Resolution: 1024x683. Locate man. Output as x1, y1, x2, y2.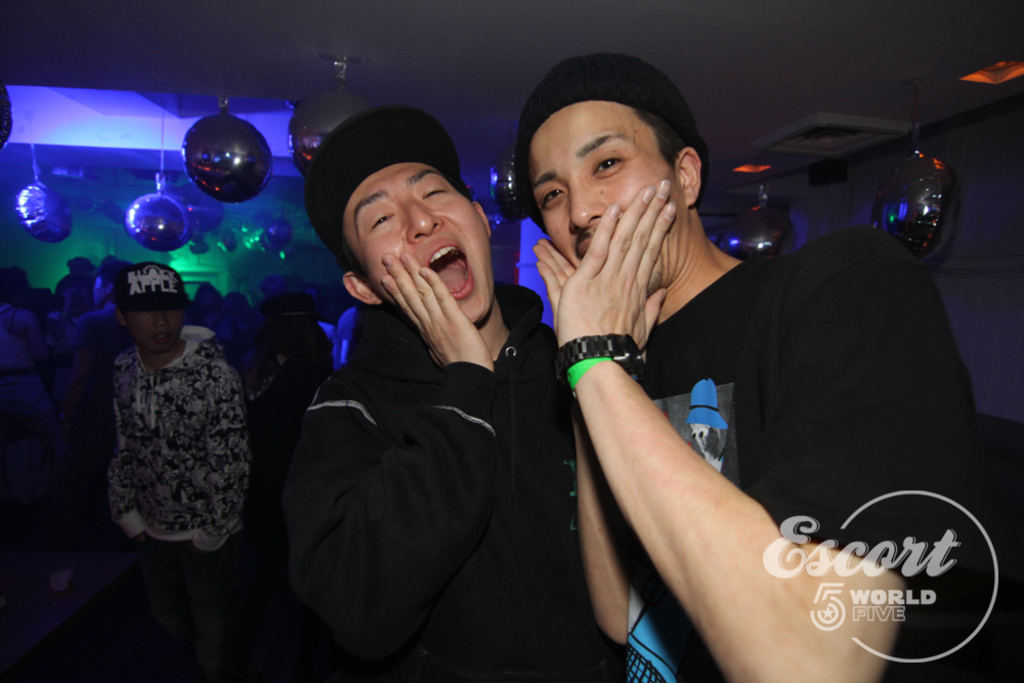
261, 97, 603, 682.
